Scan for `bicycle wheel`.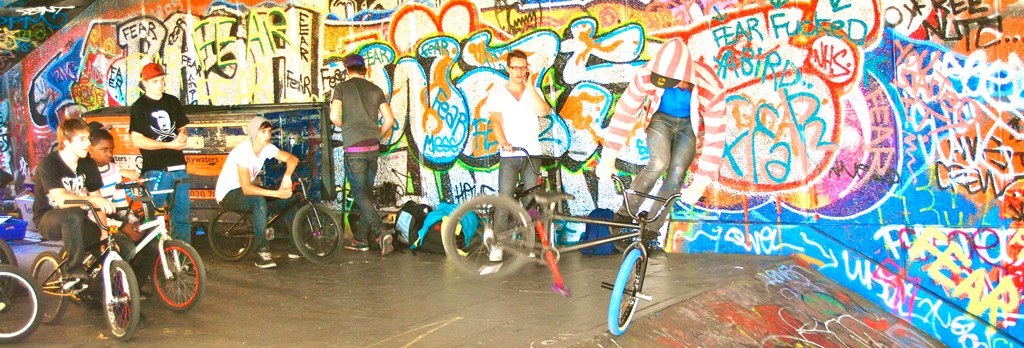
Scan result: BBox(287, 205, 346, 260).
